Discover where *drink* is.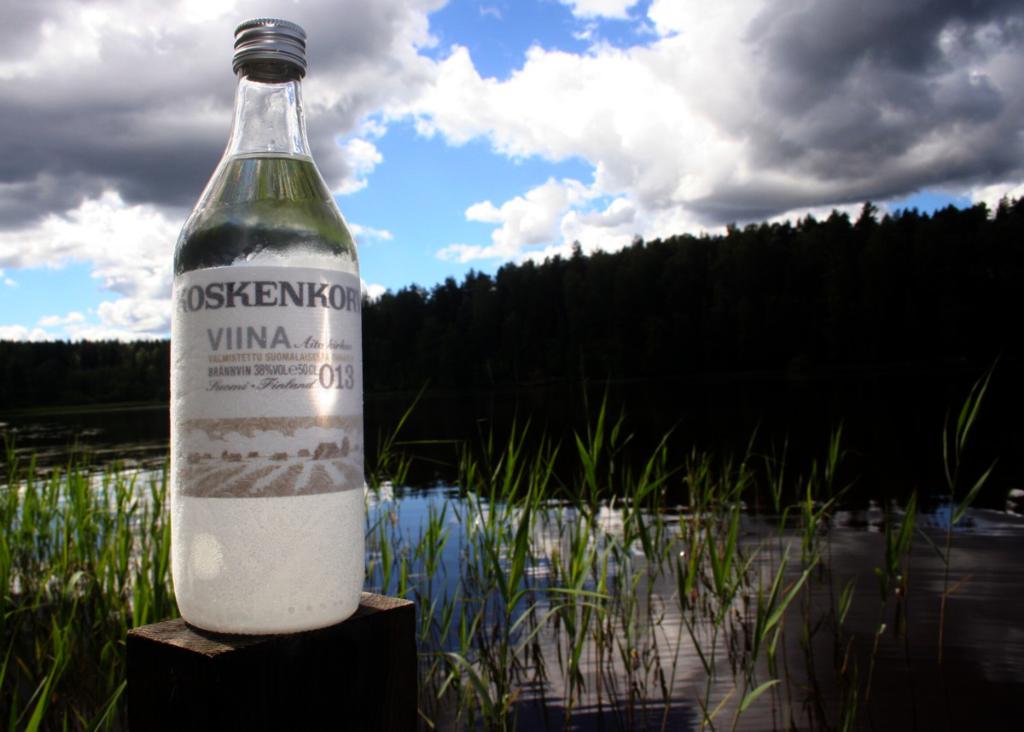
Discovered at locate(166, 19, 358, 646).
